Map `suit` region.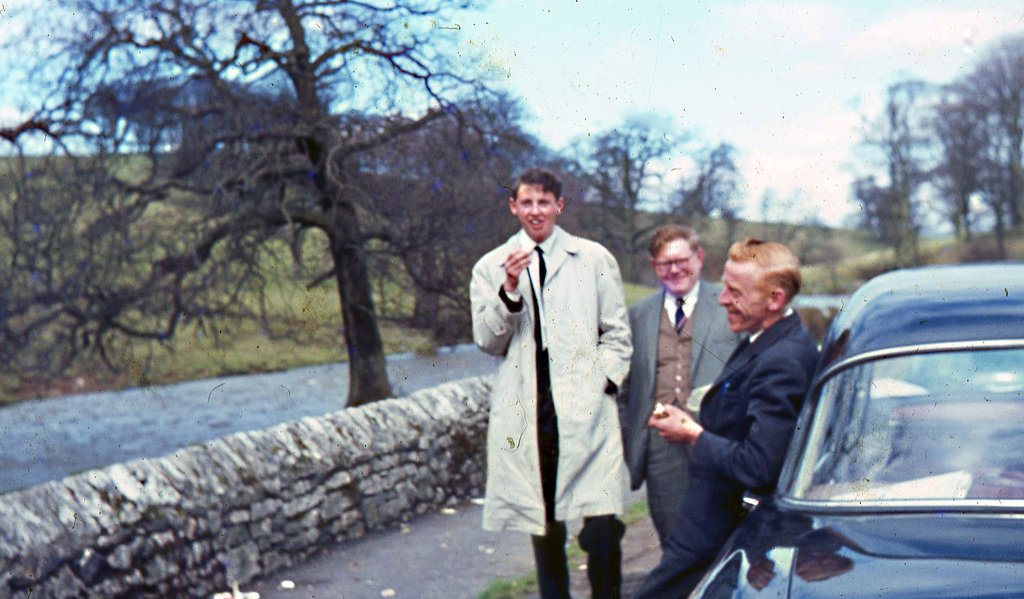
Mapped to (x1=616, y1=277, x2=744, y2=553).
